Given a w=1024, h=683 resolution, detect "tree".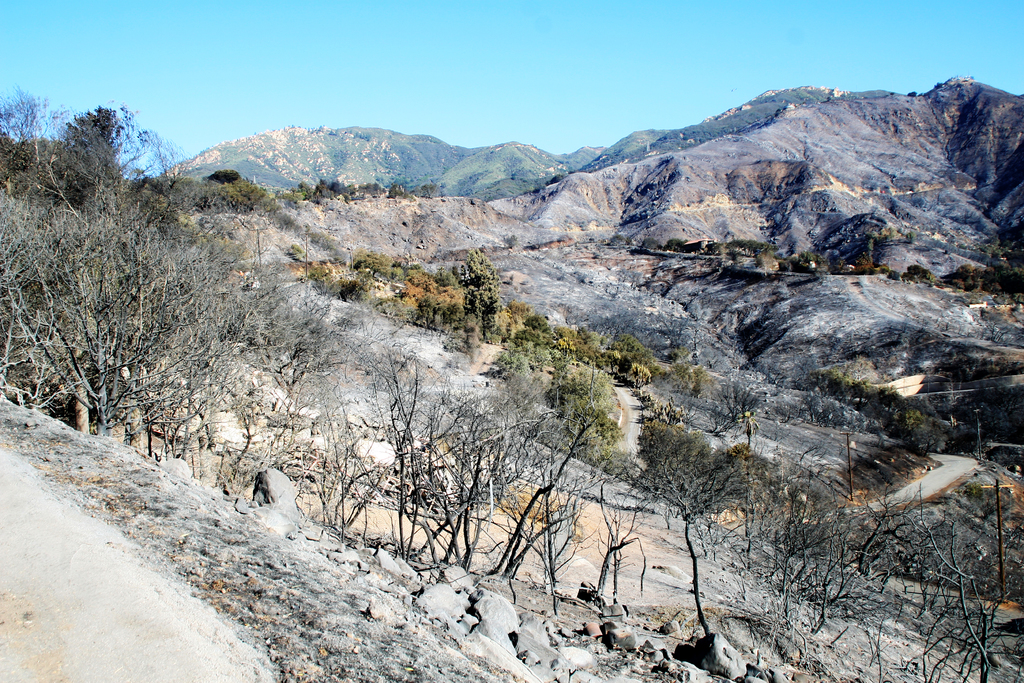
[617,344,746,418].
